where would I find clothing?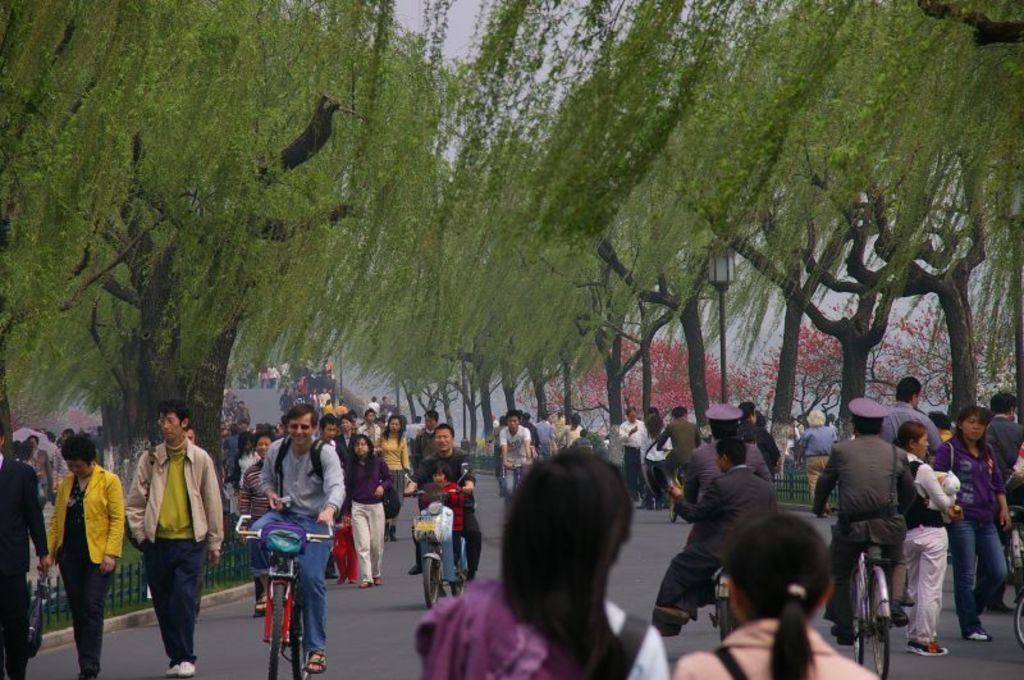
At 878,398,942,446.
